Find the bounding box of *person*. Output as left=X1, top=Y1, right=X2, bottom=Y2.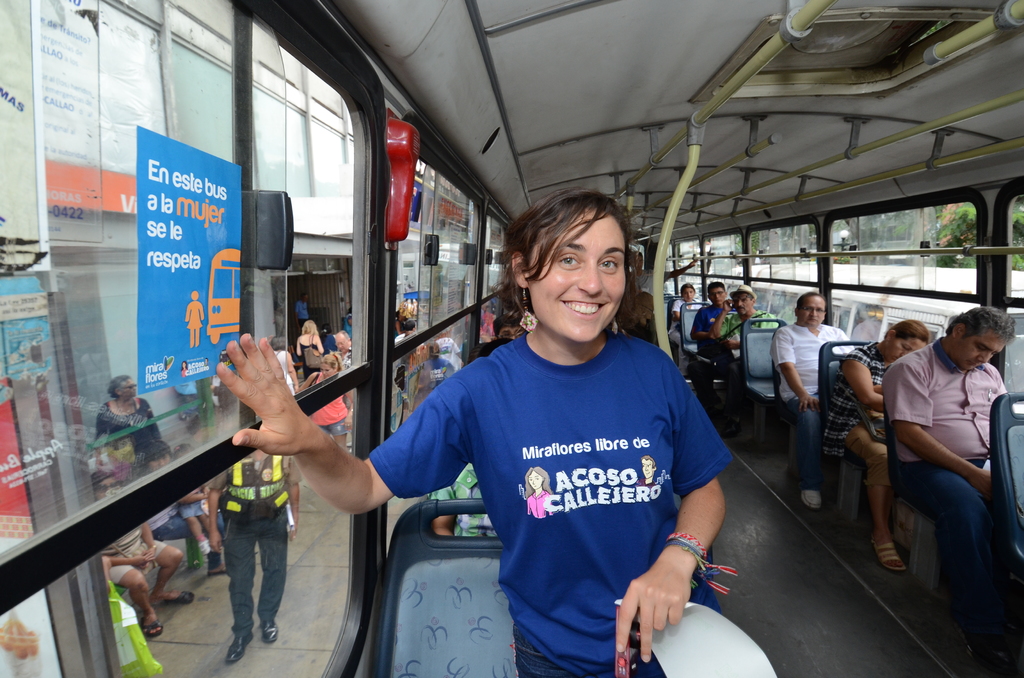
left=292, top=292, right=311, bottom=322.
